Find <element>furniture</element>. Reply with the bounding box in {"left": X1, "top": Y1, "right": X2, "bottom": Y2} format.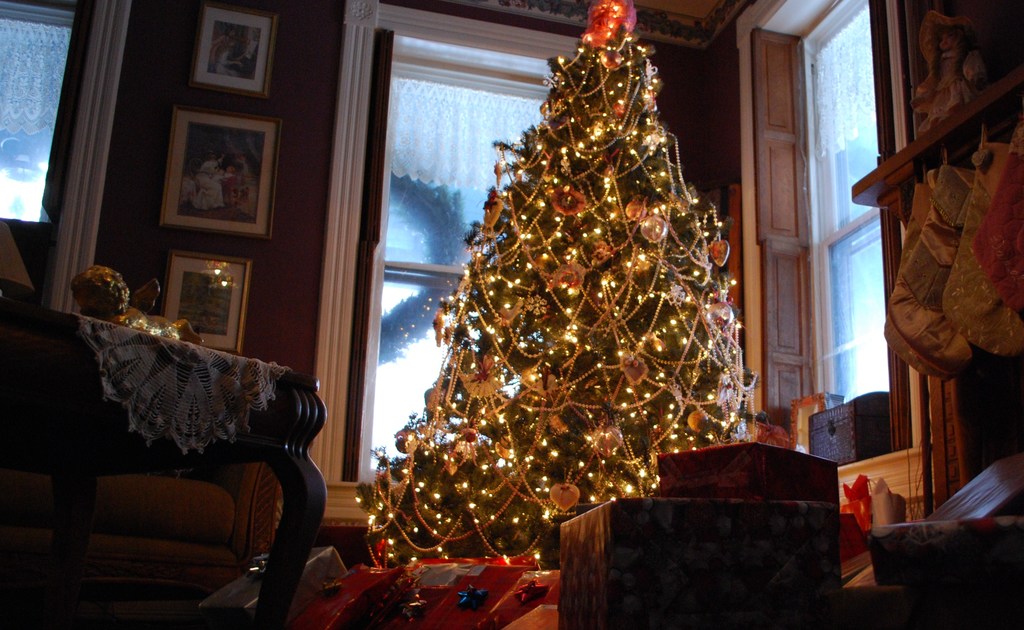
{"left": 0, "top": 302, "right": 330, "bottom": 629}.
